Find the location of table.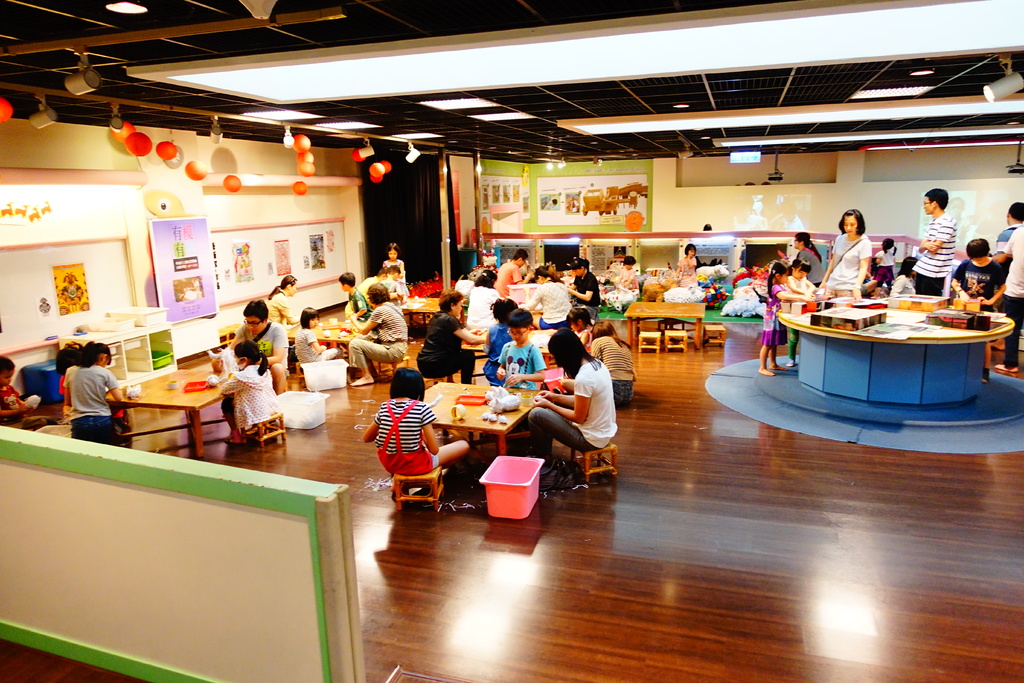
Location: 317/306/366/340.
